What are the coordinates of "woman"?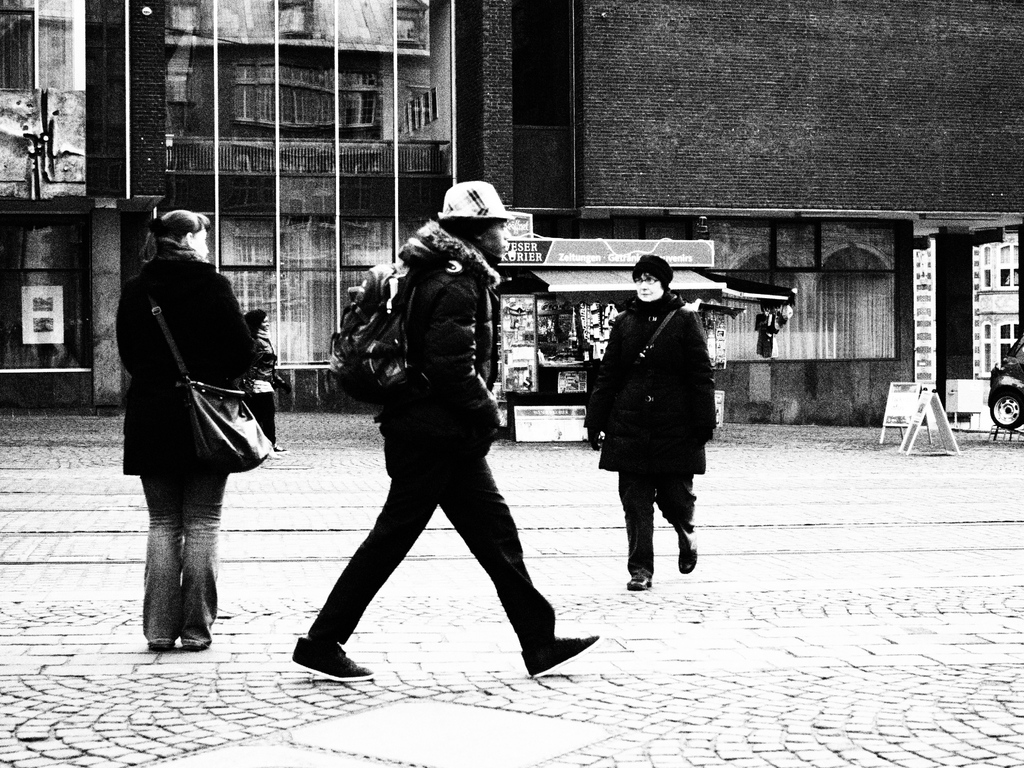
589,252,717,594.
